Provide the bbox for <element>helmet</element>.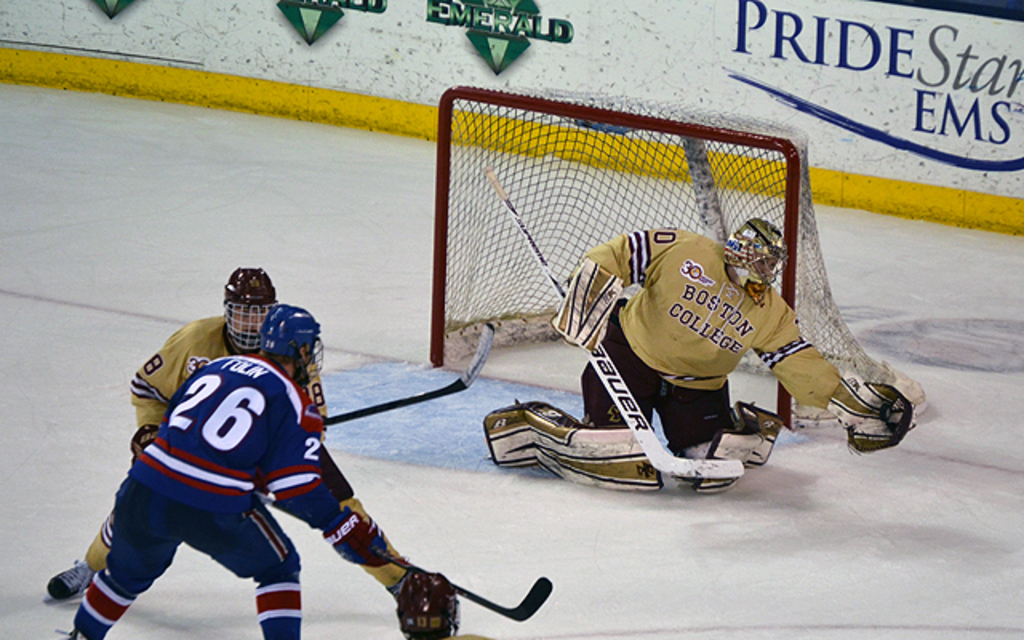
261:302:323:389.
